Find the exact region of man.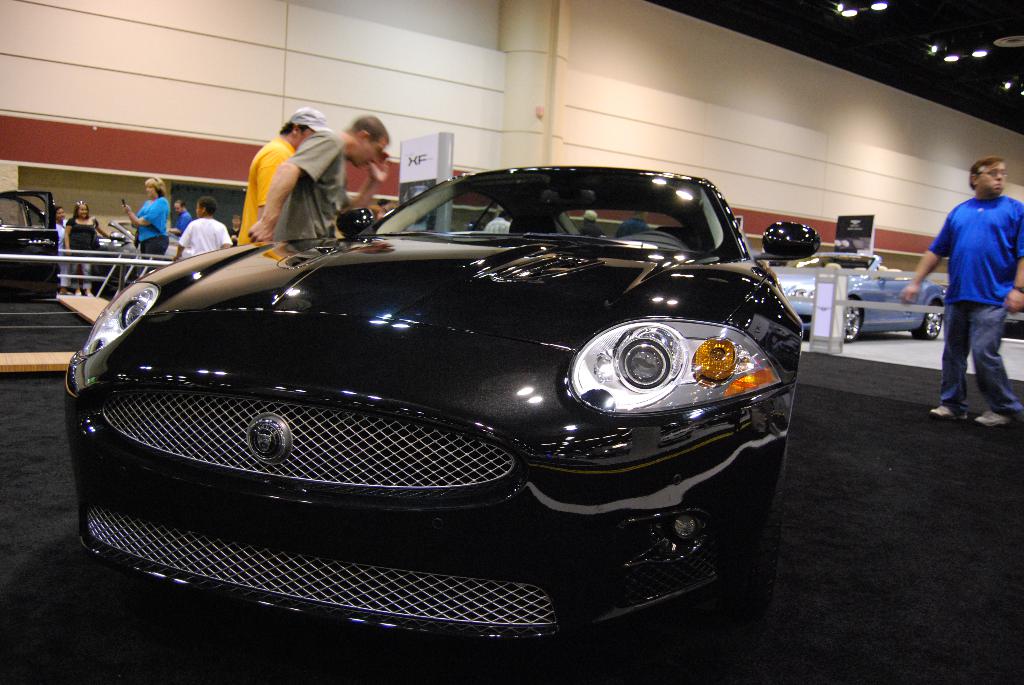
Exact region: 232 104 319 251.
